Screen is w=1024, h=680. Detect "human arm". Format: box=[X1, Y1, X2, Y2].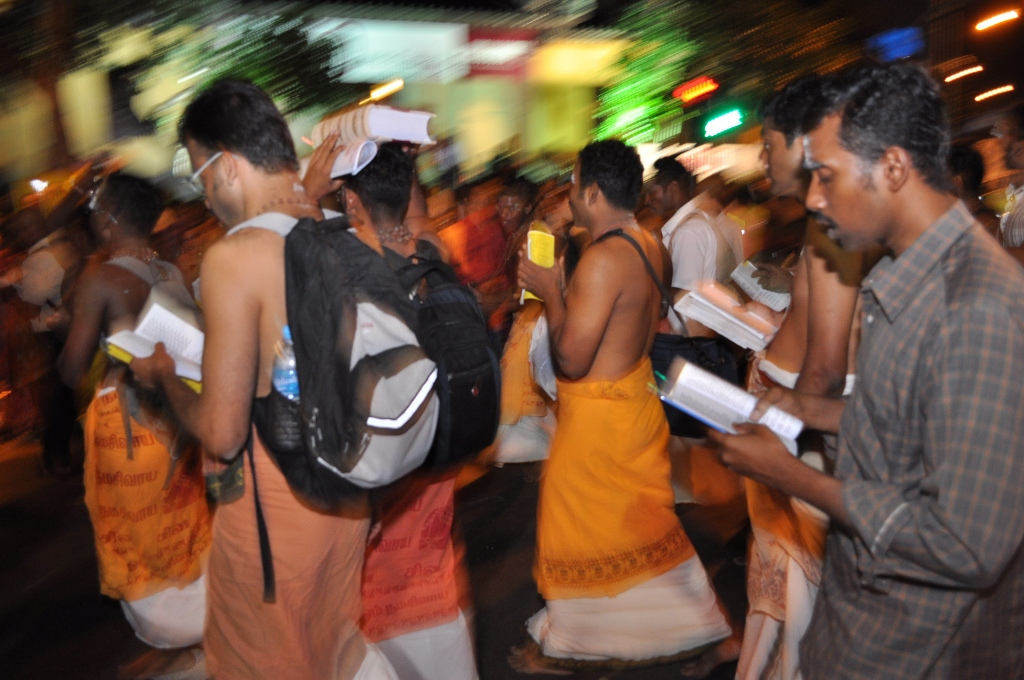
box=[126, 236, 261, 467].
